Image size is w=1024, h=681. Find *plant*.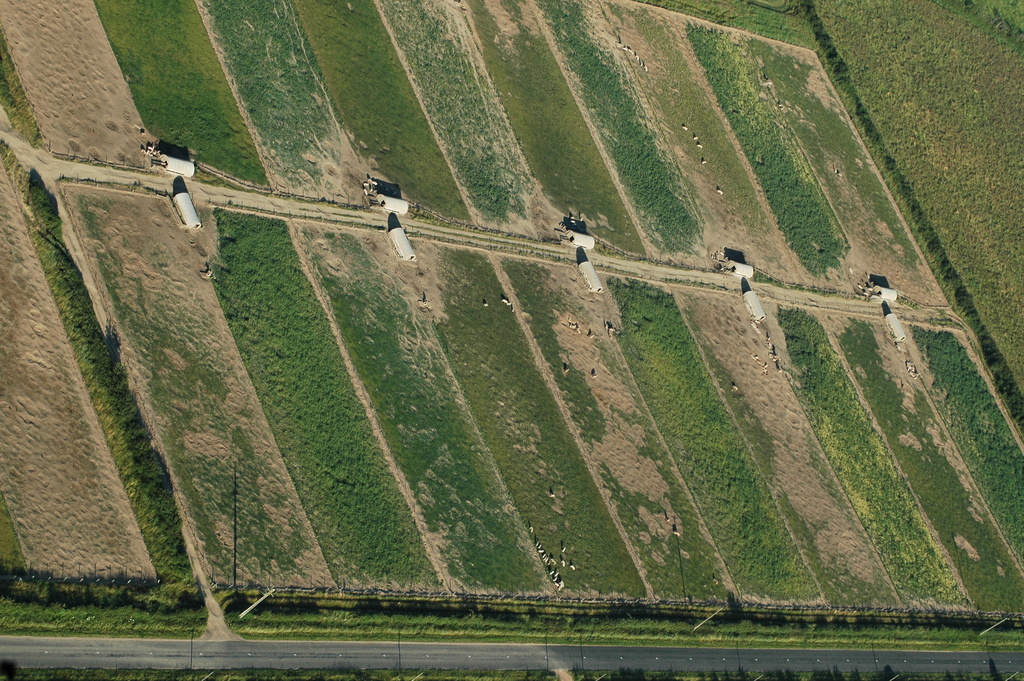
[540, 2, 737, 272].
